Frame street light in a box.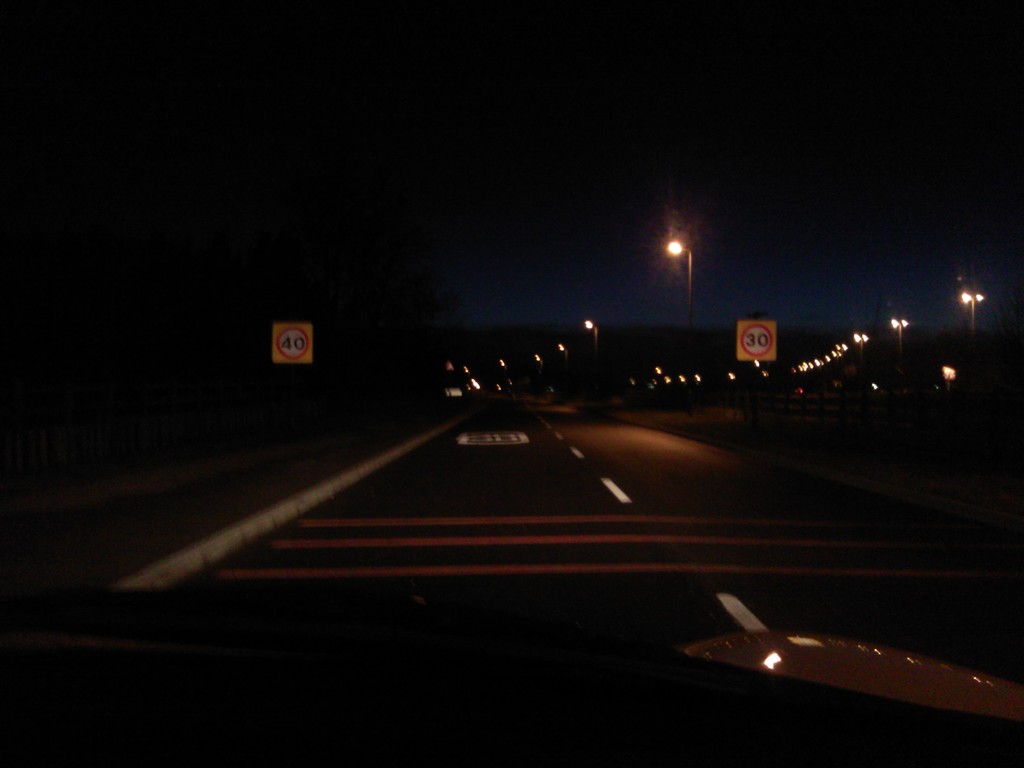
[x1=955, y1=287, x2=991, y2=337].
